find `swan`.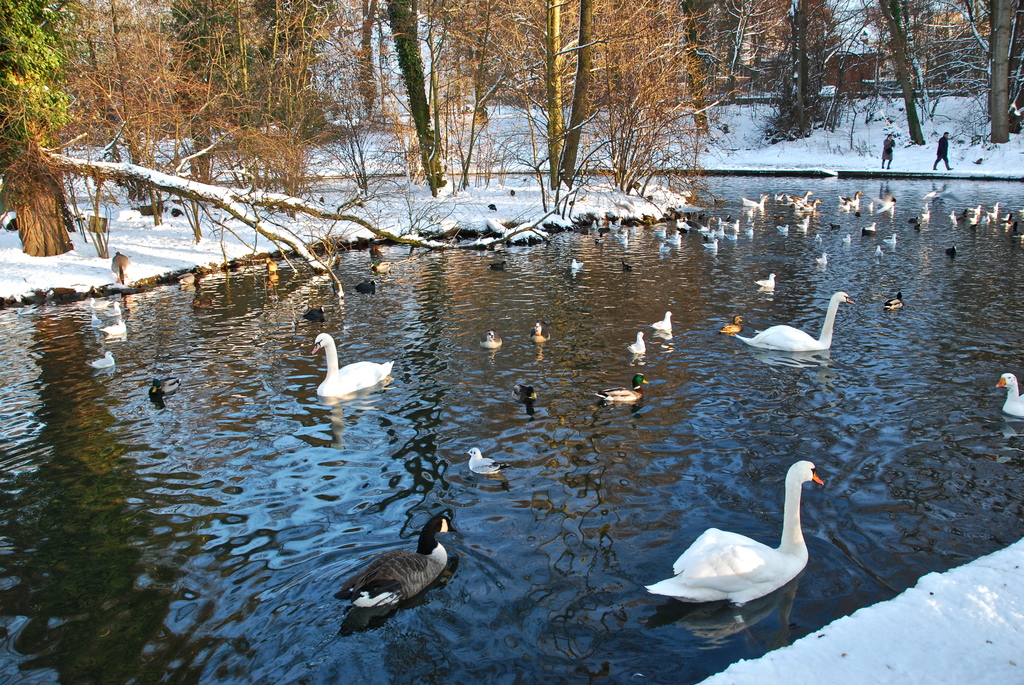
Rect(703, 239, 722, 250).
